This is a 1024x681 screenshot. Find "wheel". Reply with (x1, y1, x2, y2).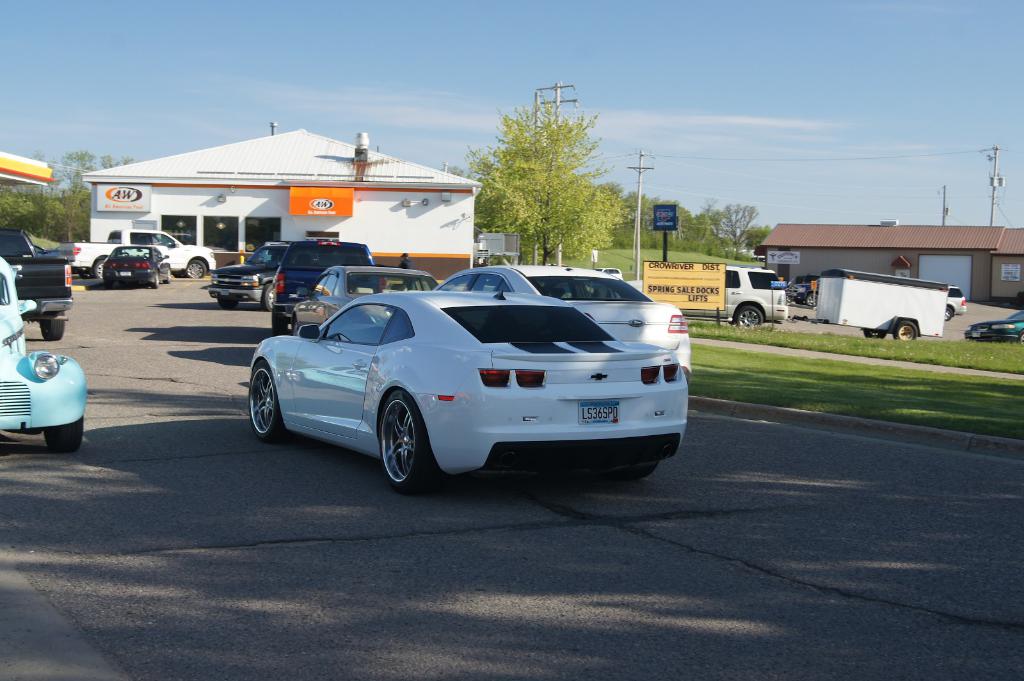
(181, 259, 209, 278).
